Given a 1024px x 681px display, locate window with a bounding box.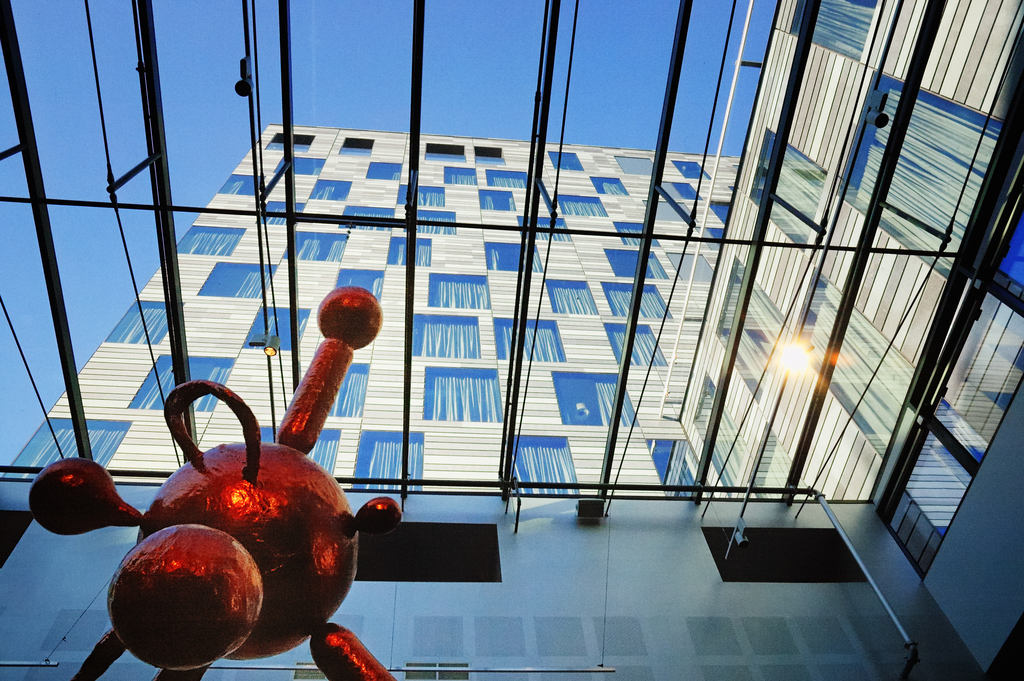
Located: [x1=106, y1=294, x2=184, y2=343].
